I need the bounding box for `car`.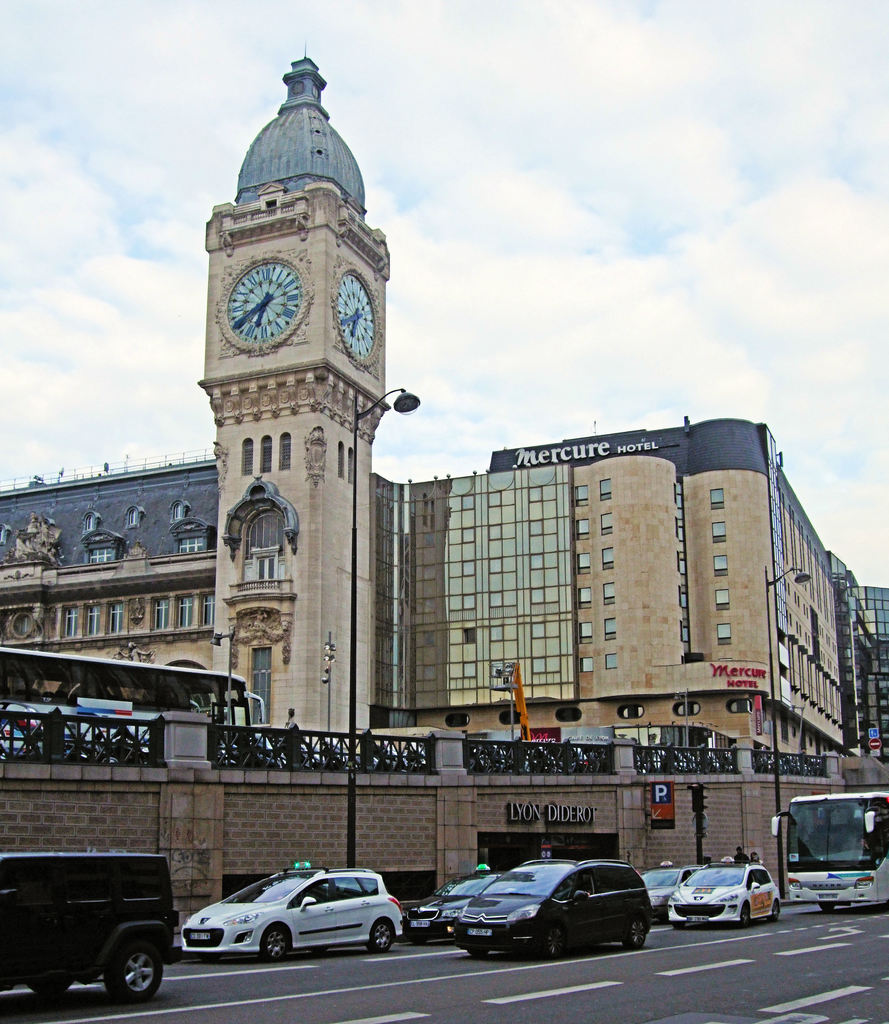
Here it is: x1=639 y1=860 x2=691 y2=917.
